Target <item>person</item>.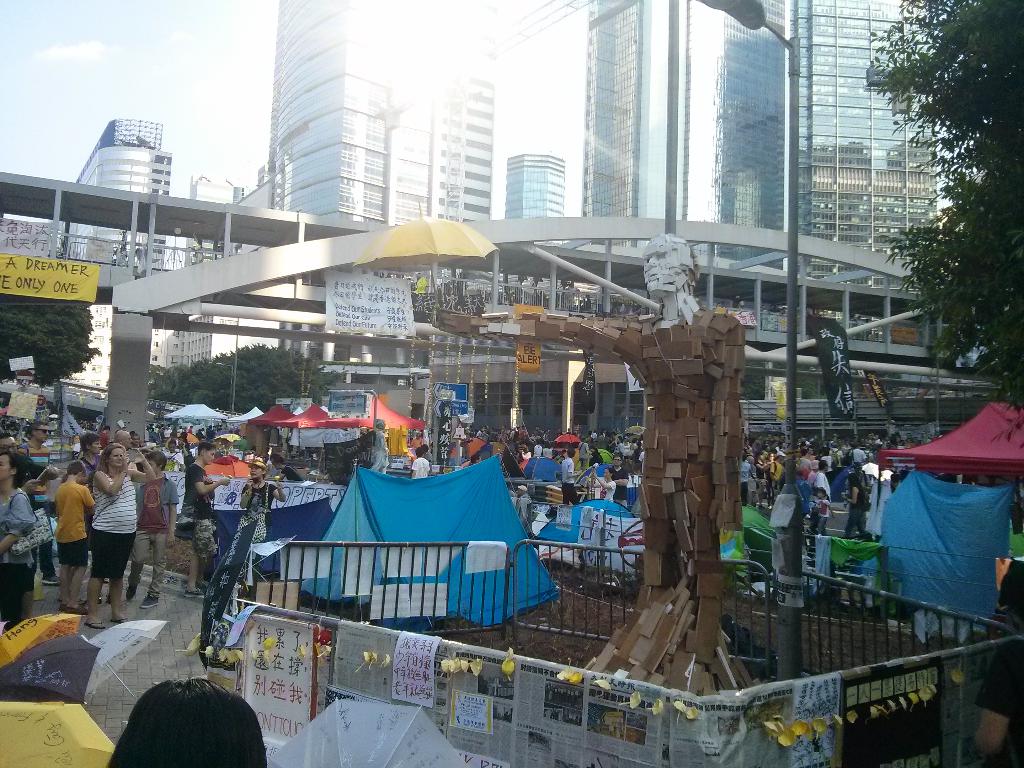
Target region: locate(554, 451, 582, 508).
